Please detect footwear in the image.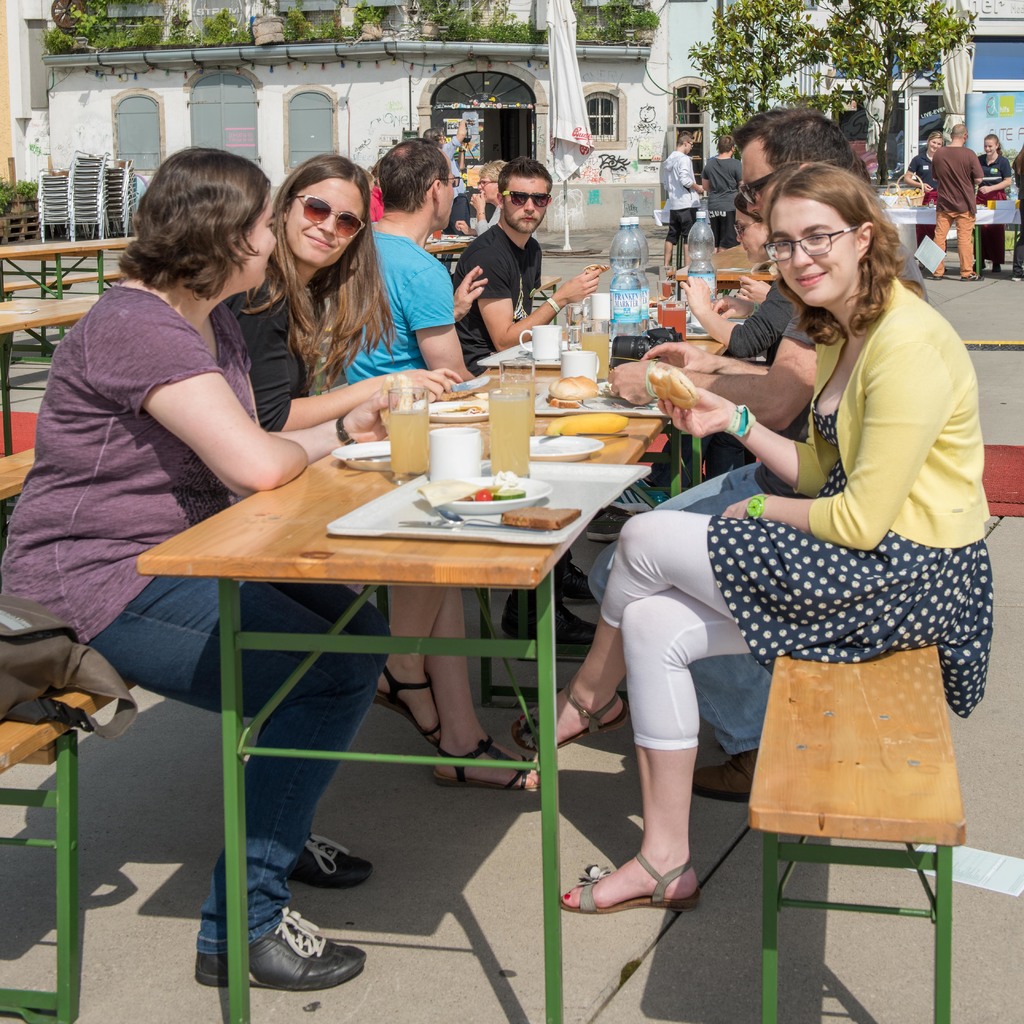
{"left": 504, "top": 584, "right": 595, "bottom": 648}.
